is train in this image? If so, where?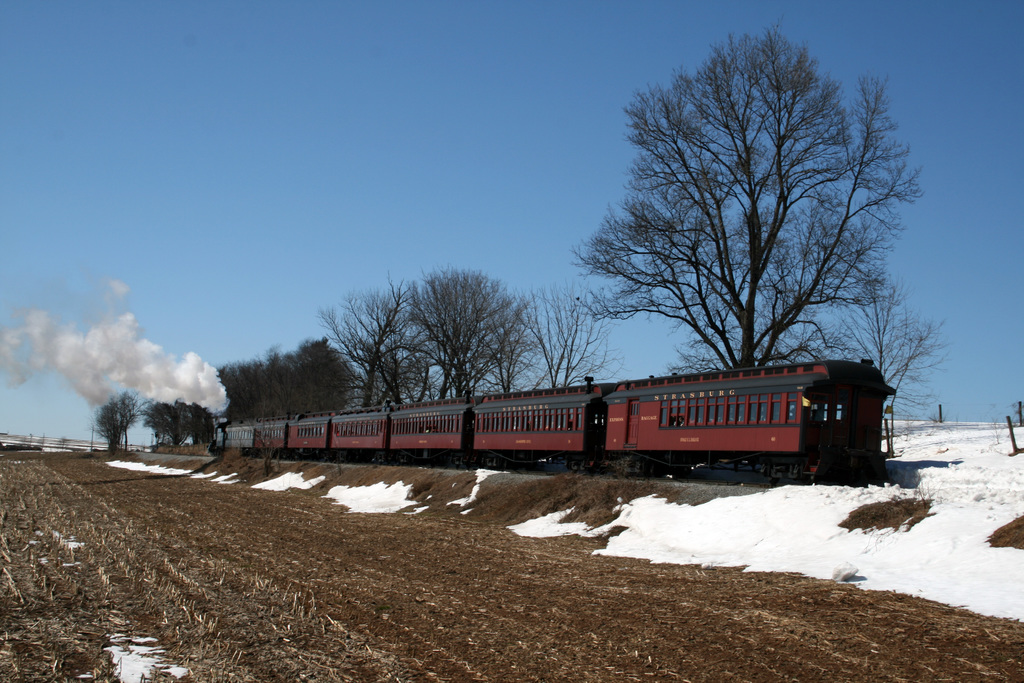
Yes, at bbox=(212, 361, 895, 483).
